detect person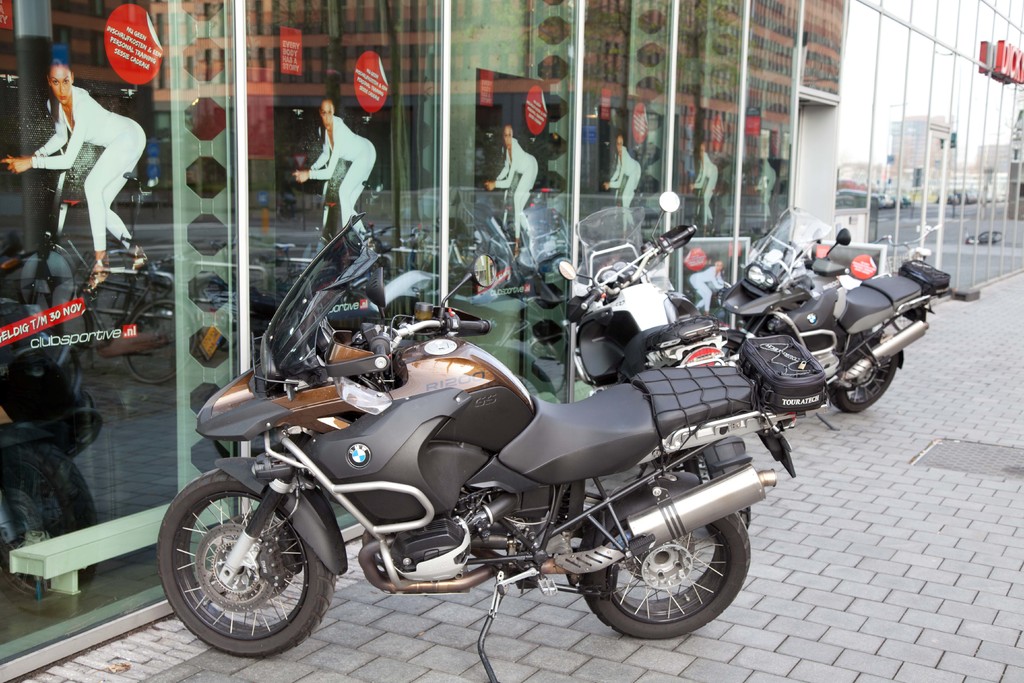
[753,147,778,234]
